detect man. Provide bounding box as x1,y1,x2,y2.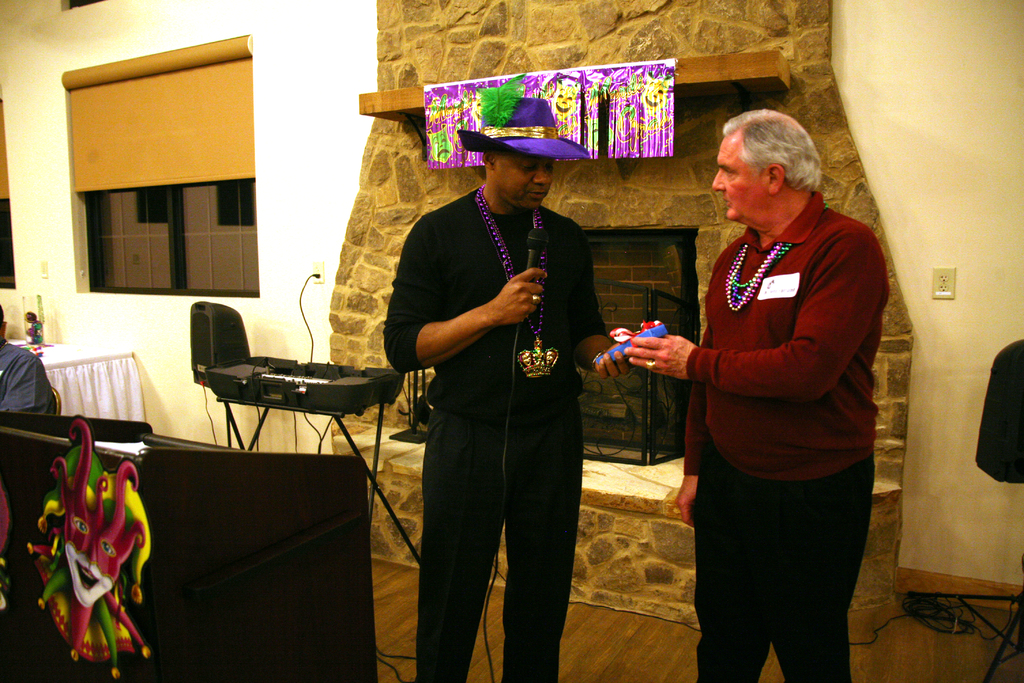
377,83,612,663.
